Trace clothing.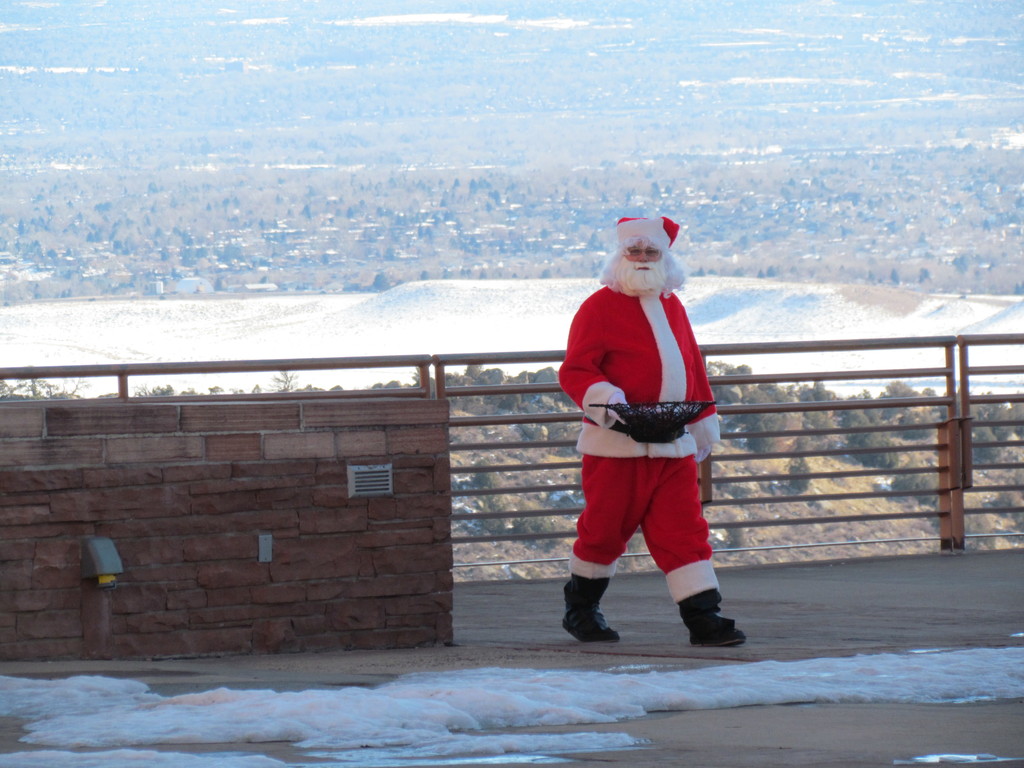
Traced to left=564, top=250, right=732, bottom=607.
